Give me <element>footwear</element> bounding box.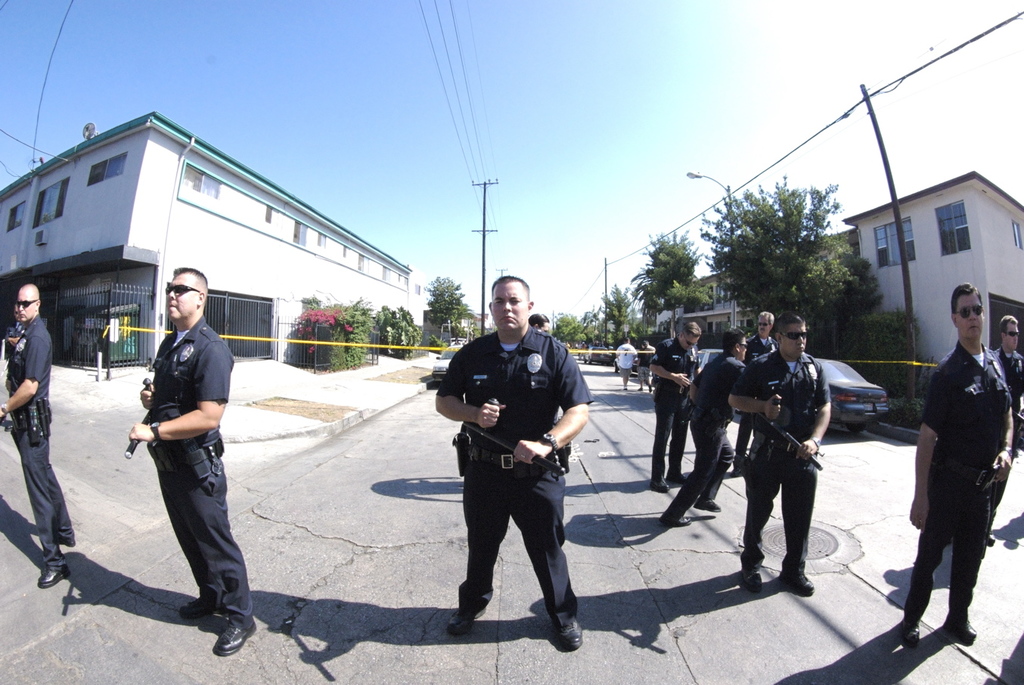
Rect(695, 495, 723, 514).
